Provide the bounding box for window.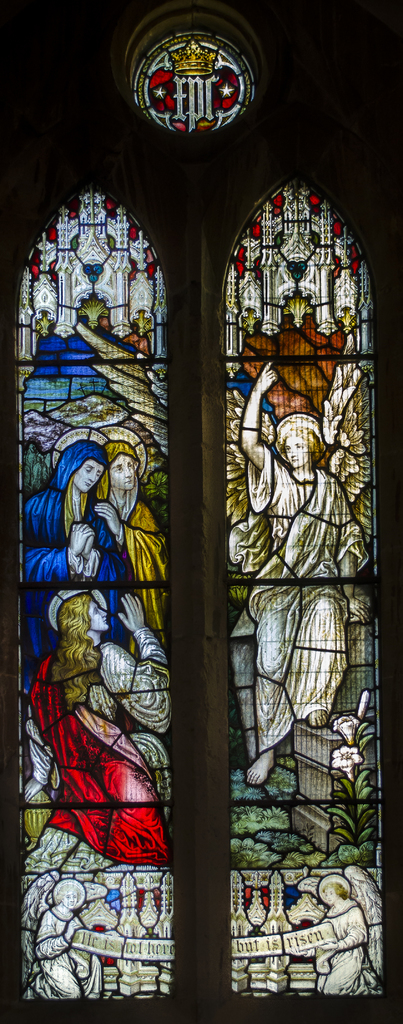
15 180 169 998.
